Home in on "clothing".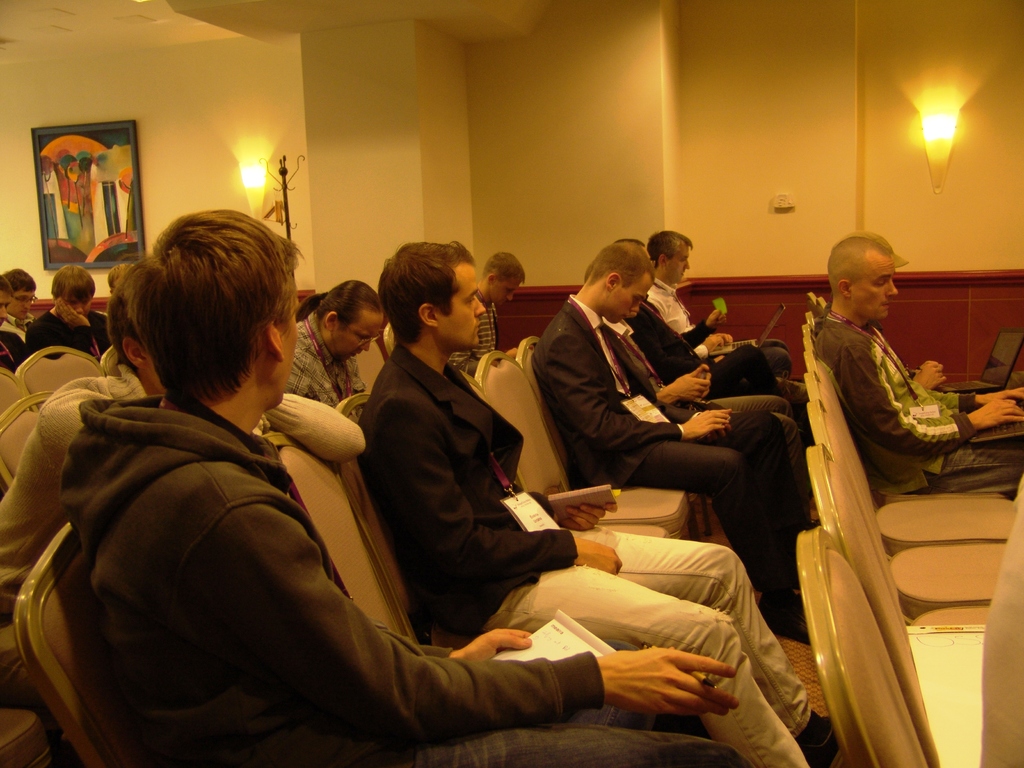
Homed in at [x1=346, y1=335, x2=824, y2=767].
